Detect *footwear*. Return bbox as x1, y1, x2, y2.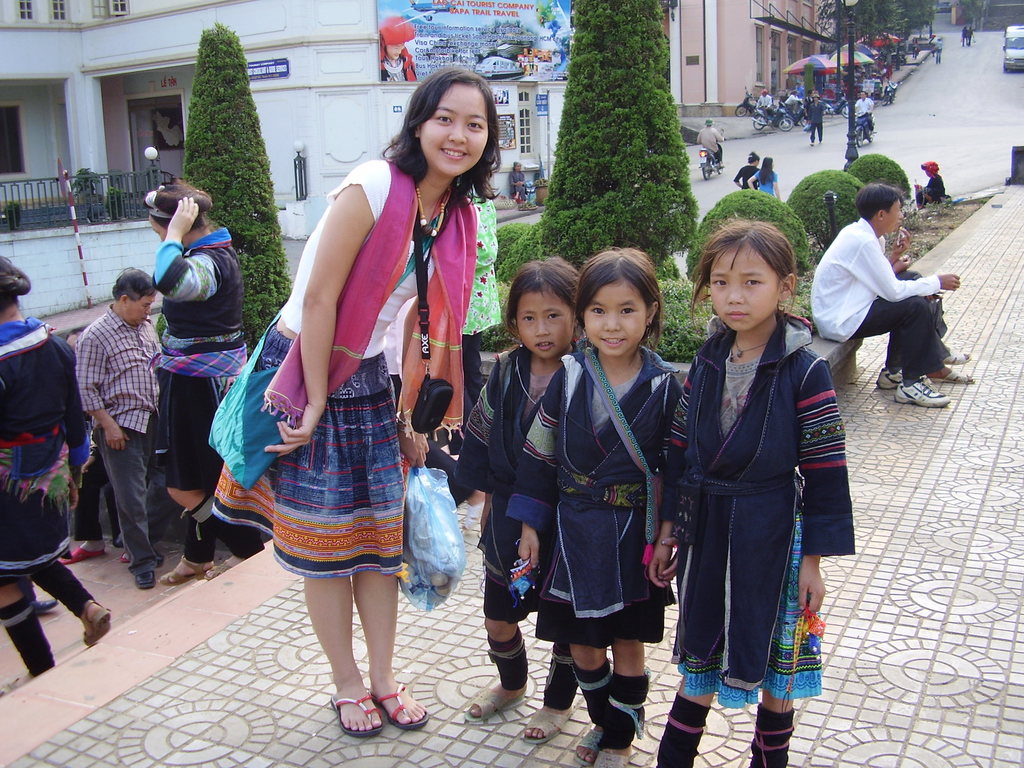
367, 688, 429, 729.
